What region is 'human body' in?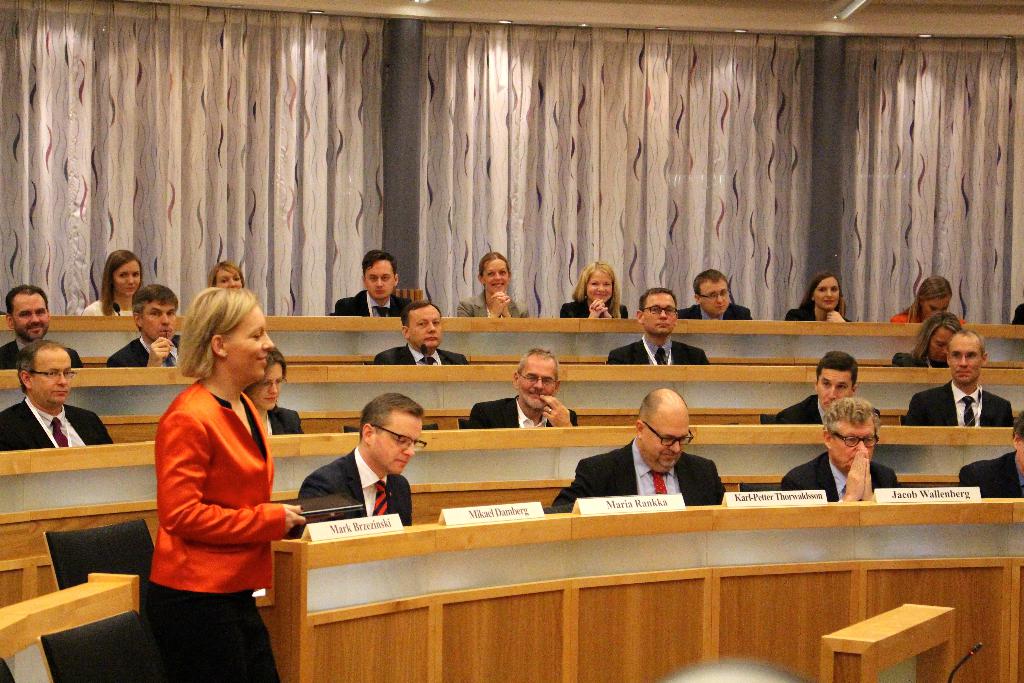
detection(303, 394, 422, 524).
